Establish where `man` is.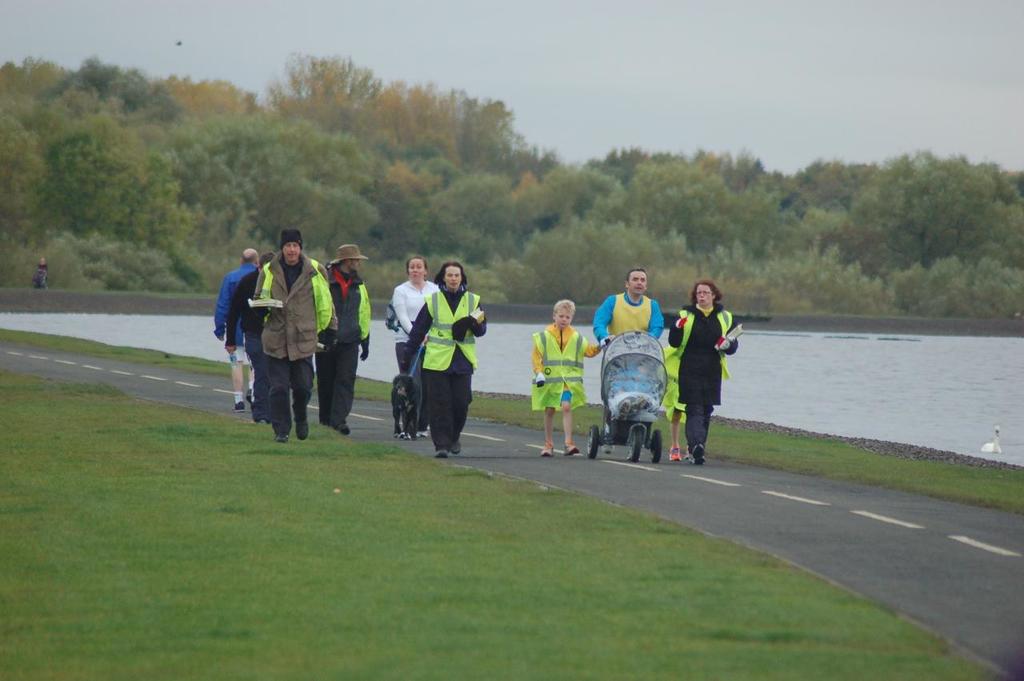
Established at (594,266,665,453).
